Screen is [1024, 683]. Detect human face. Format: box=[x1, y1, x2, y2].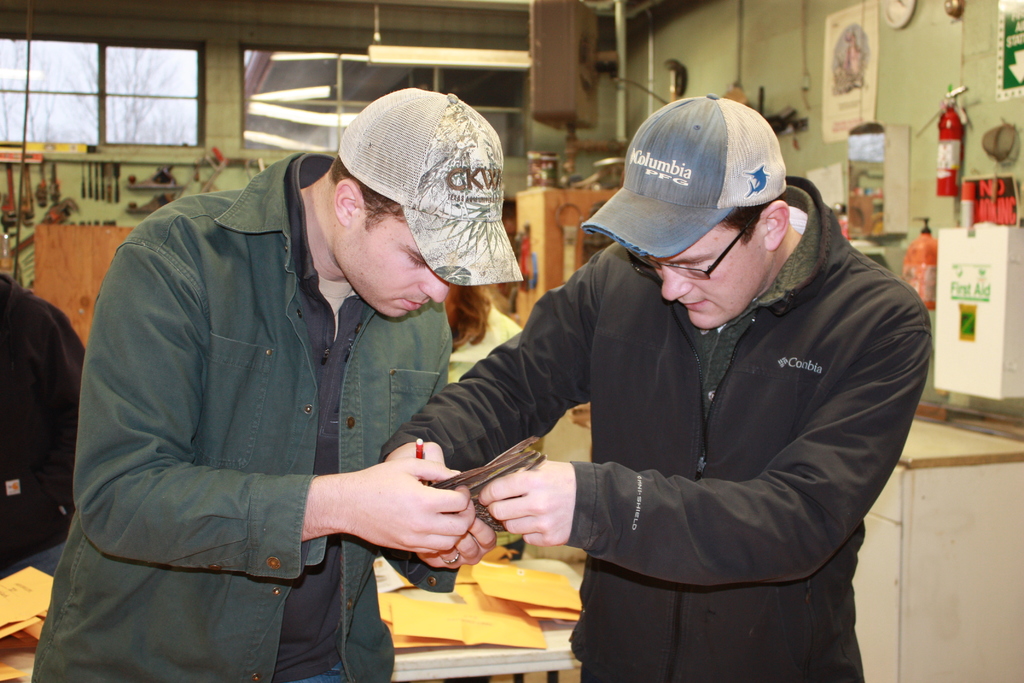
box=[338, 217, 450, 322].
